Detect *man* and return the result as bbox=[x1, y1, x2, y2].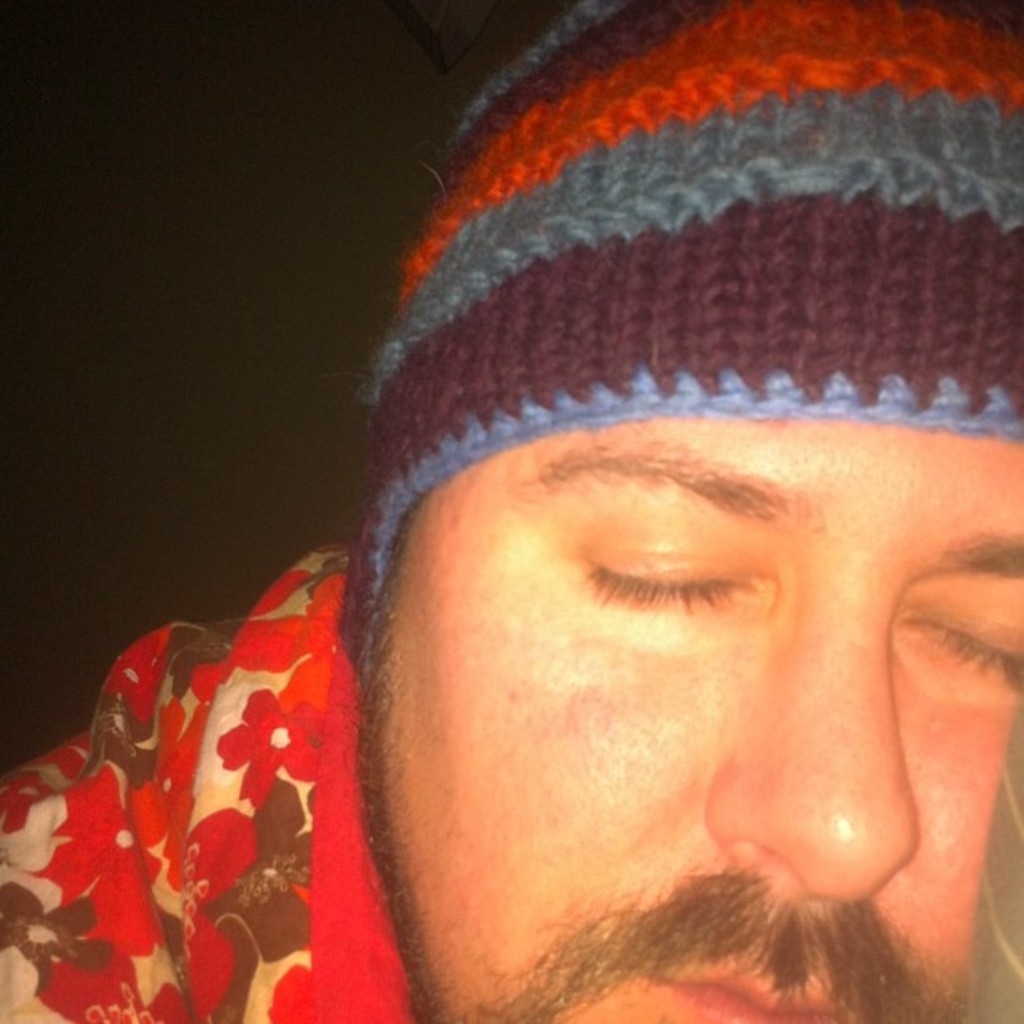
bbox=[0, 0, 1022, 1022].
